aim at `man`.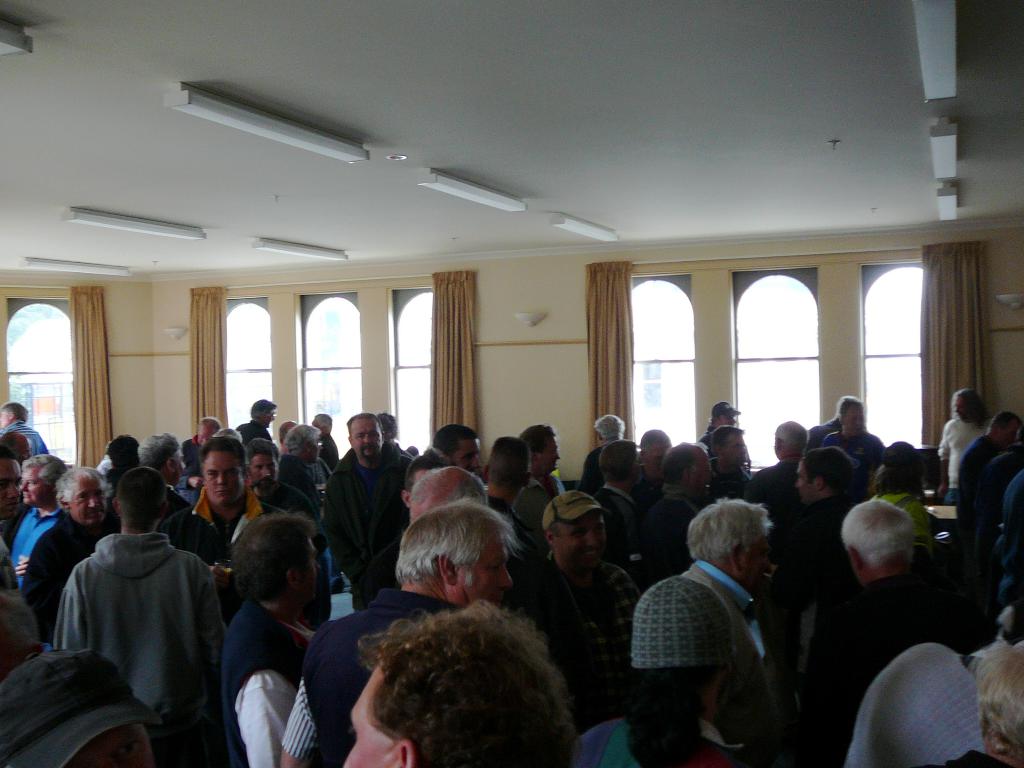
Aimed at <region>821, 396, 899, 470</region>.
